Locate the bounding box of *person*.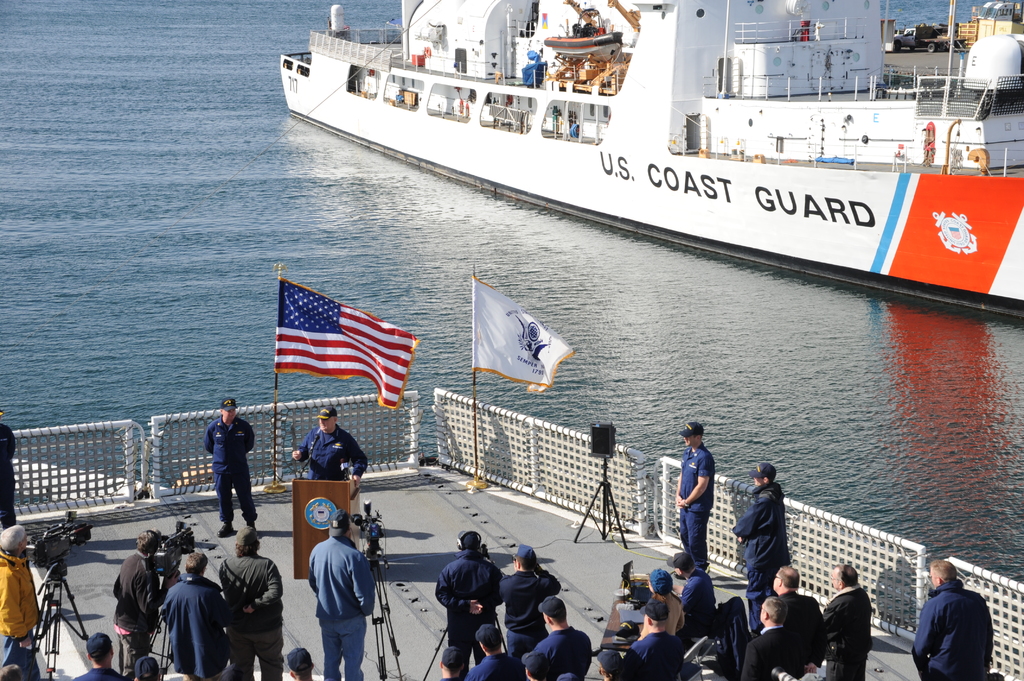
Bounding box: [0, 518, 45, 674].
